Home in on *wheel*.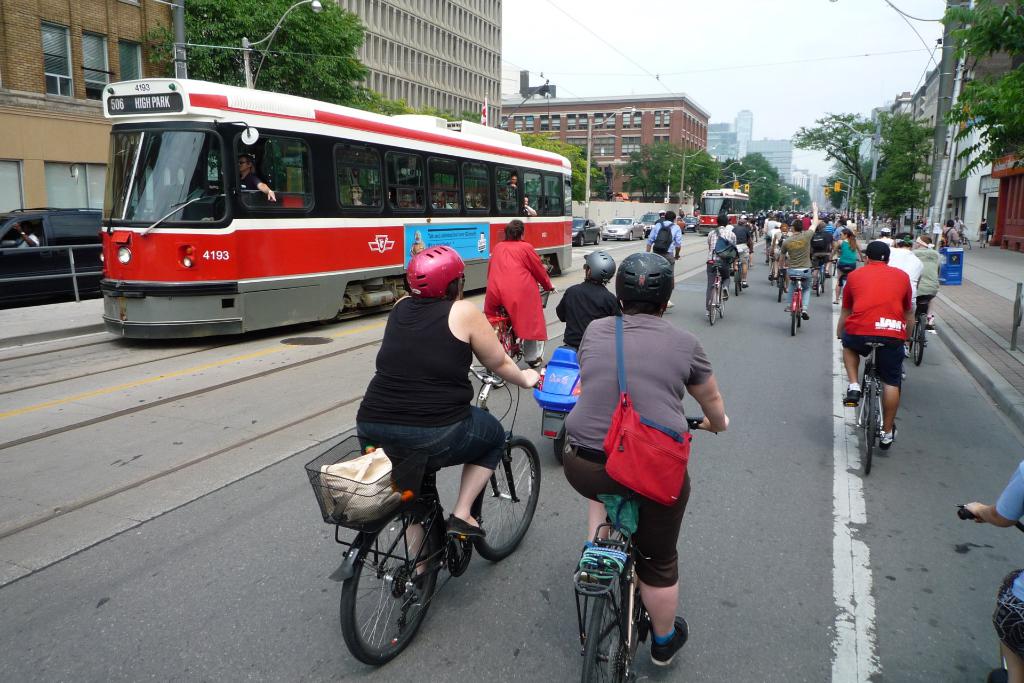
Homed in at bbox(630, 231, 635, 241).
